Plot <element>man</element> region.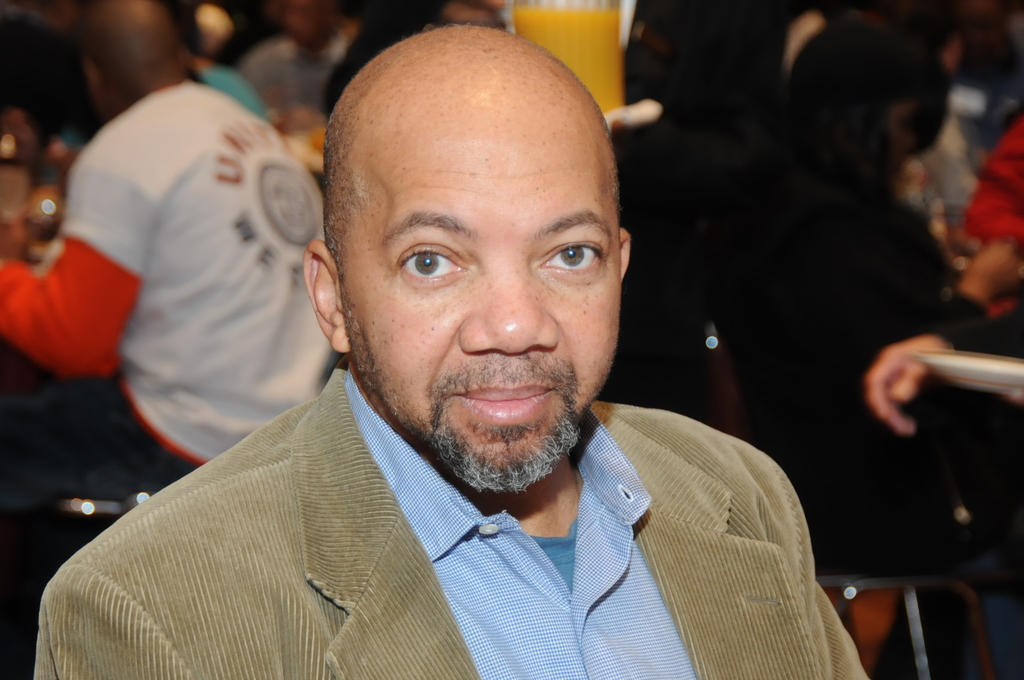
Plotted at {"left": 77, "top": 26, "right": 872, "bottom": 662}.
